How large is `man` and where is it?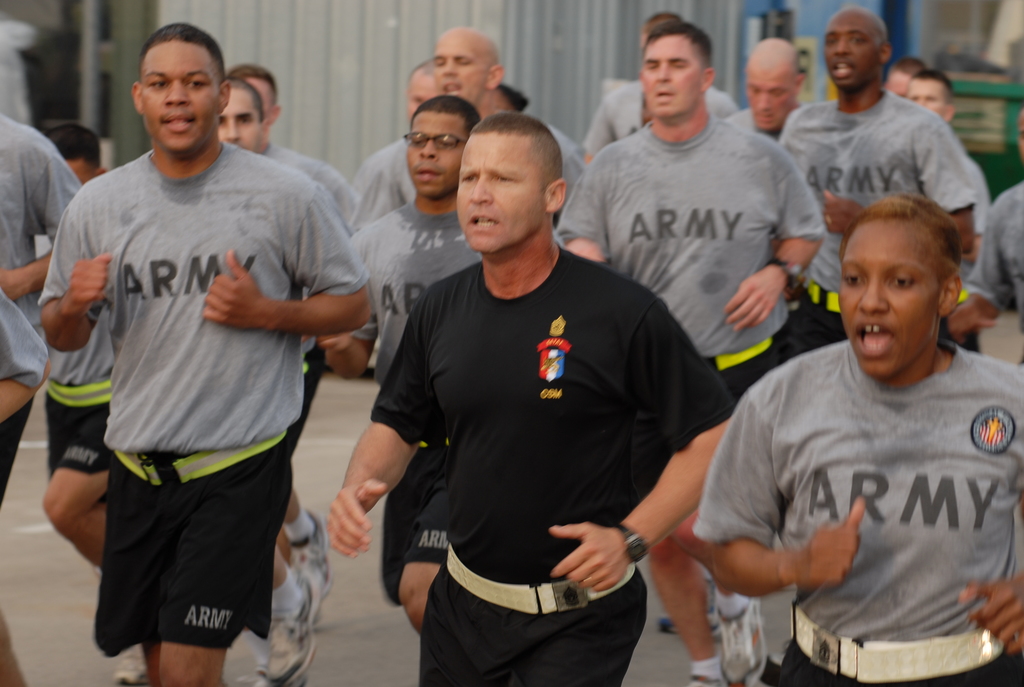
Bounding box: x1=724 y1=35 x2=808 y2=147.
